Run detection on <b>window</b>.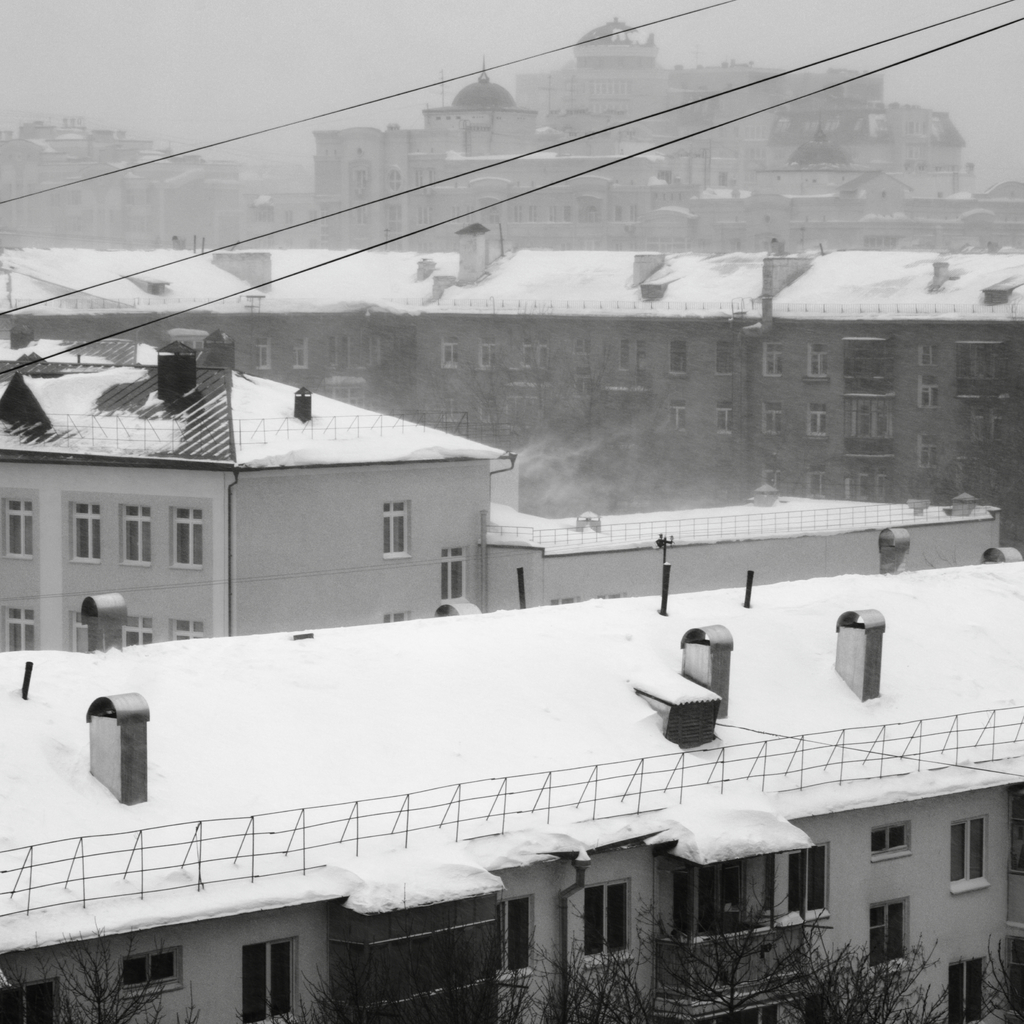
Result: (863, 895, 915, 963).
